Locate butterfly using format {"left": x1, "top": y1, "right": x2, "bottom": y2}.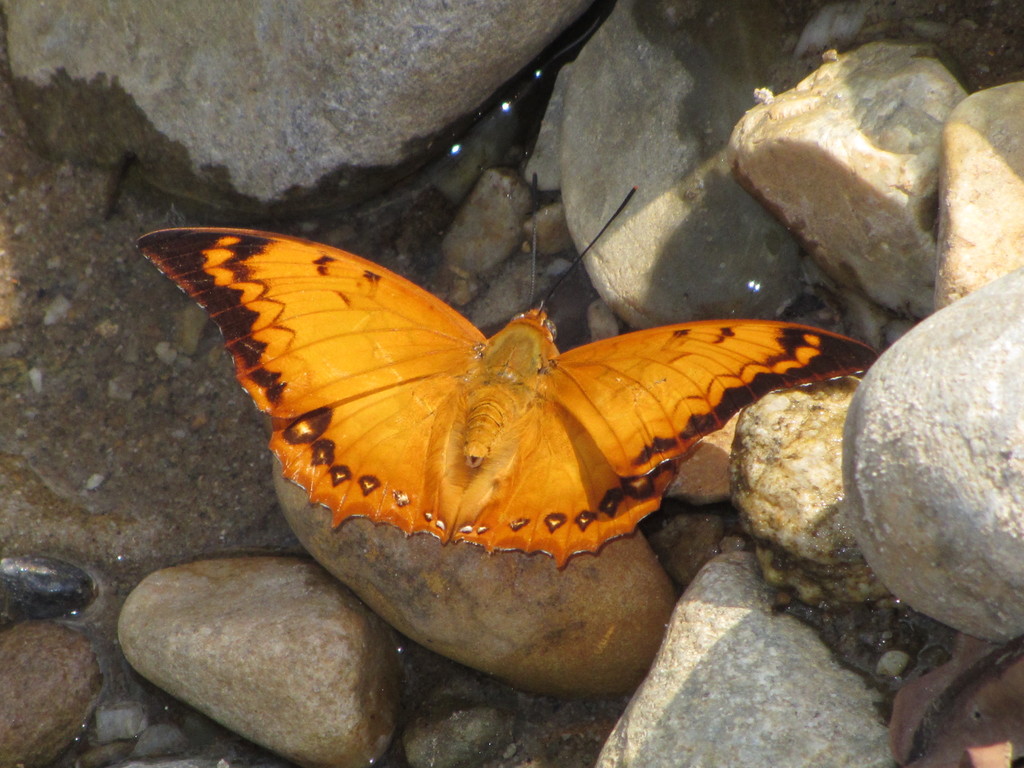
{"left": 135, "top": 169, "right": 877, "bottom": 570}.
